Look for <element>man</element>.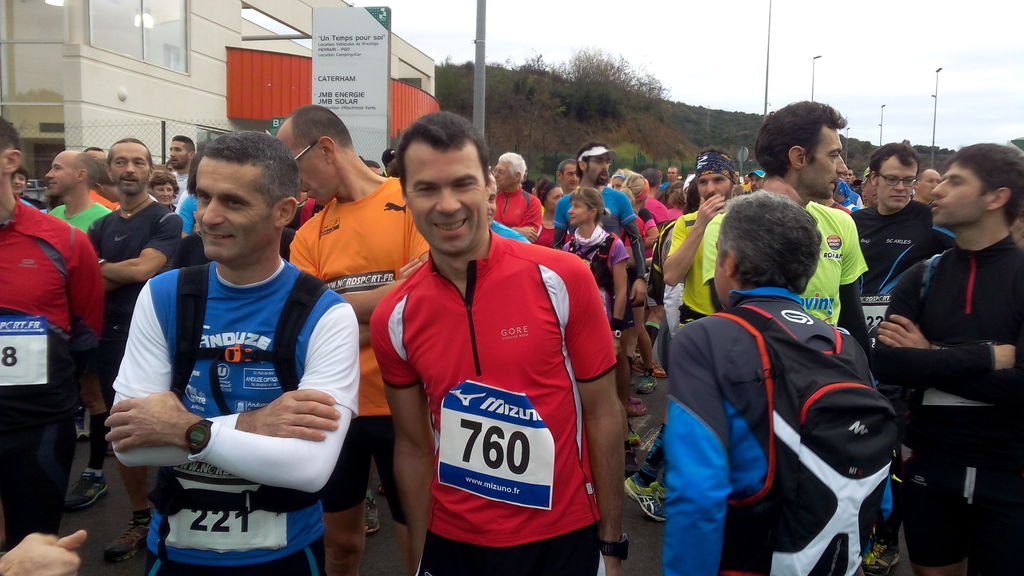
Found: 104/122/354/575.
